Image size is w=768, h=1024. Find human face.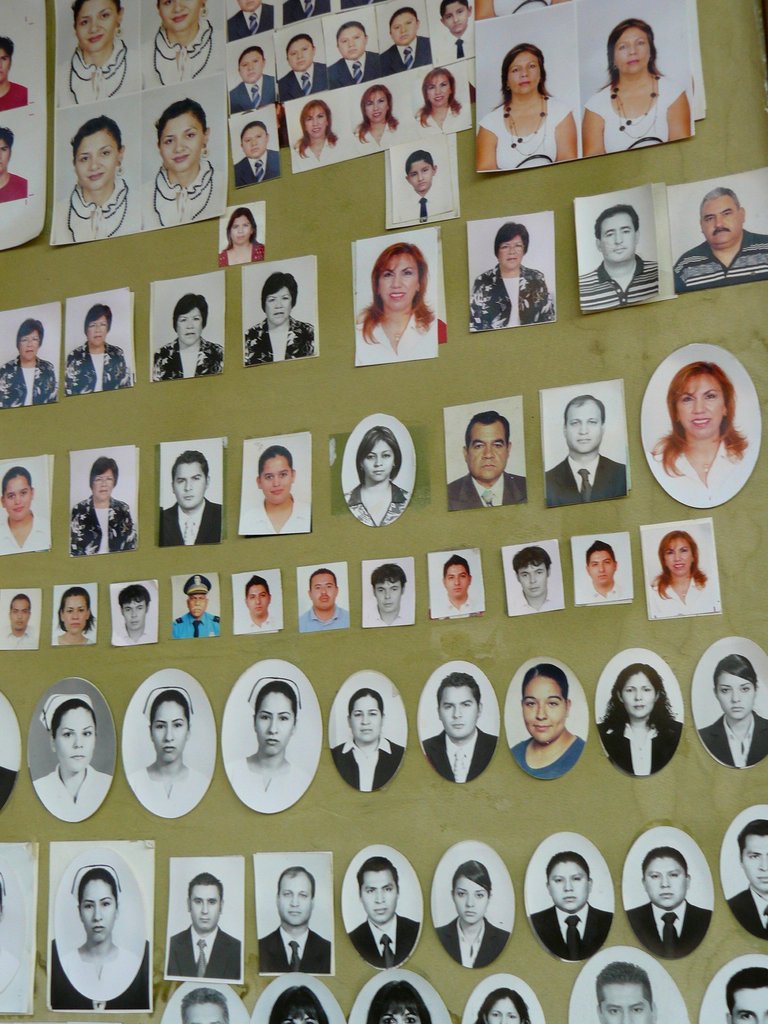
BBox(150, 700, 189, 767).
